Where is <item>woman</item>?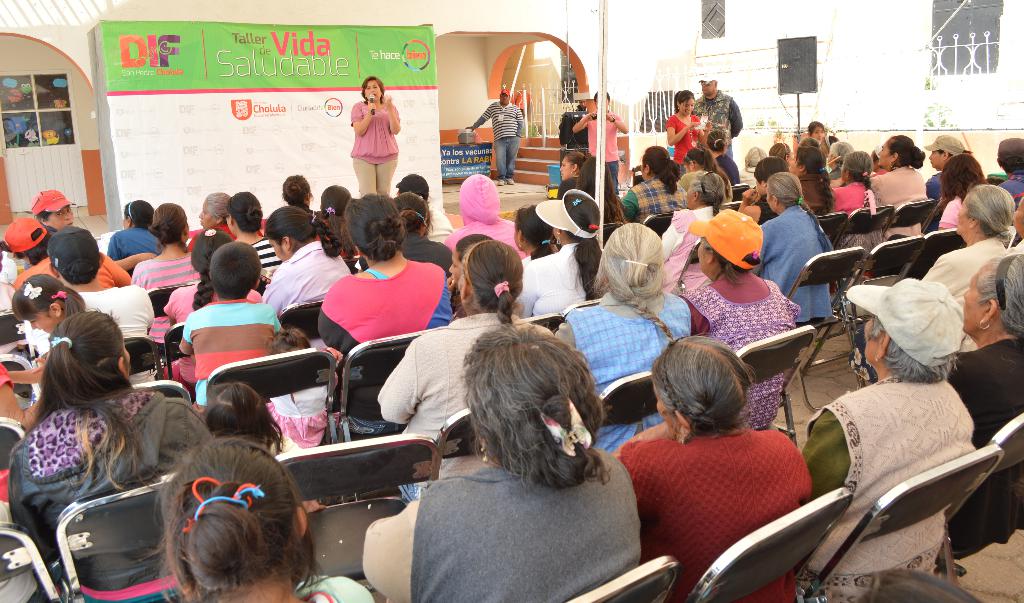
134:204:206:348.
